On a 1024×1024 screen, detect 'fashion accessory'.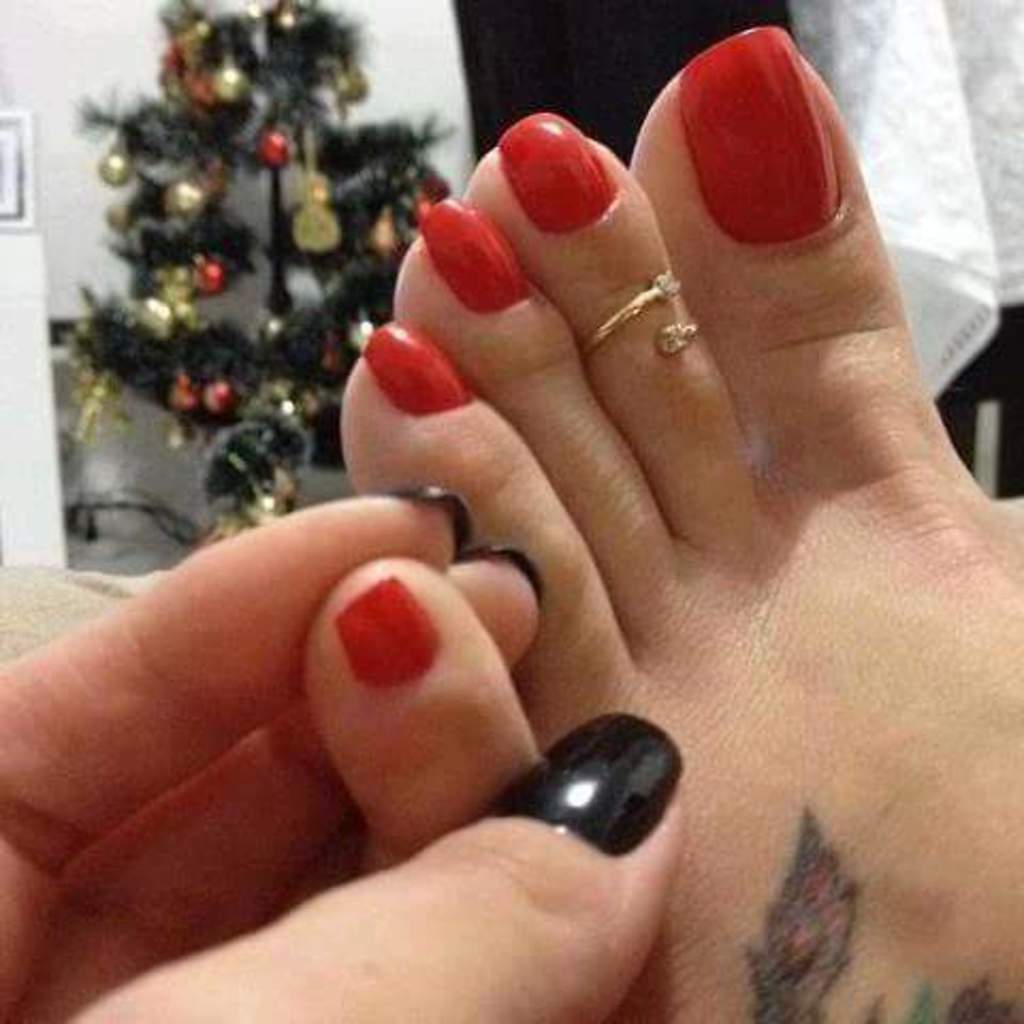
<region>587, 271, 700, 356</region>.
